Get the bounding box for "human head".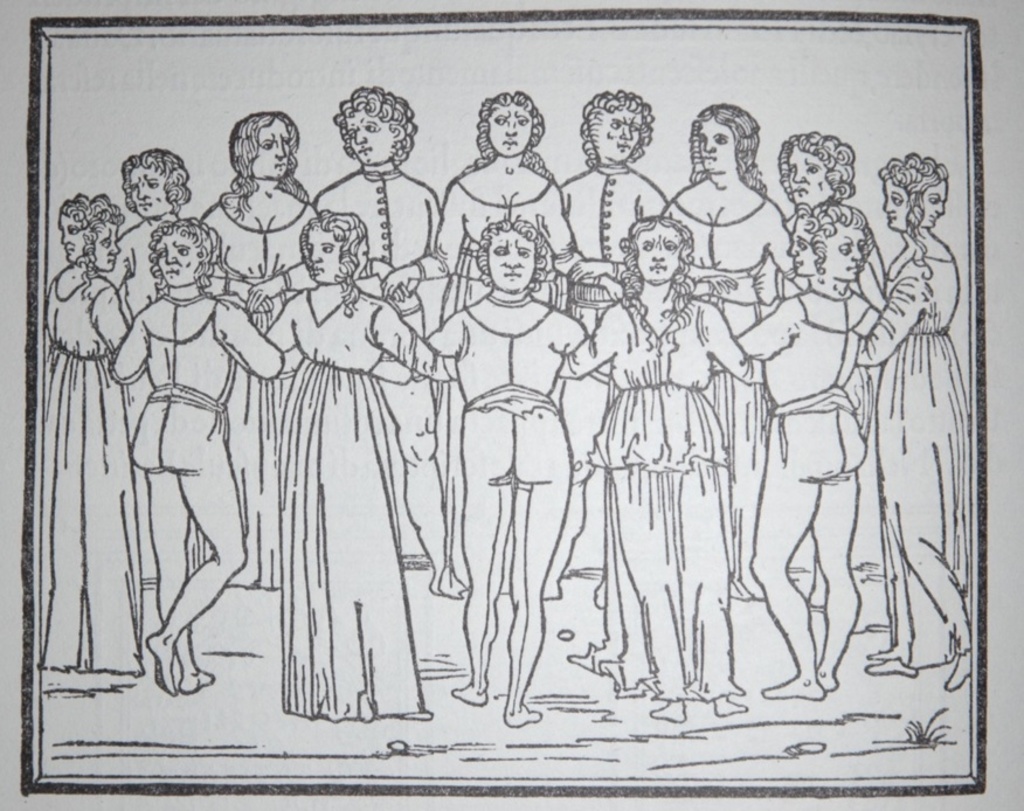
BBox(91, 195, 123, 277).
